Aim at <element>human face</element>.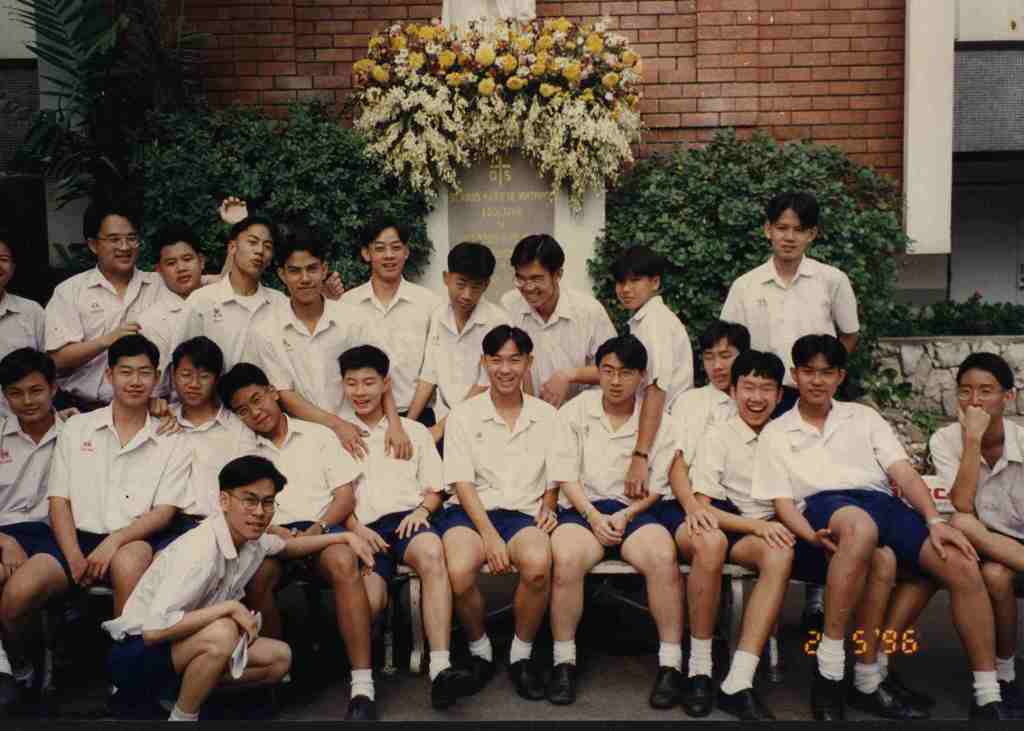
Aimed at bbox=[959, 373, 1008, 421].
